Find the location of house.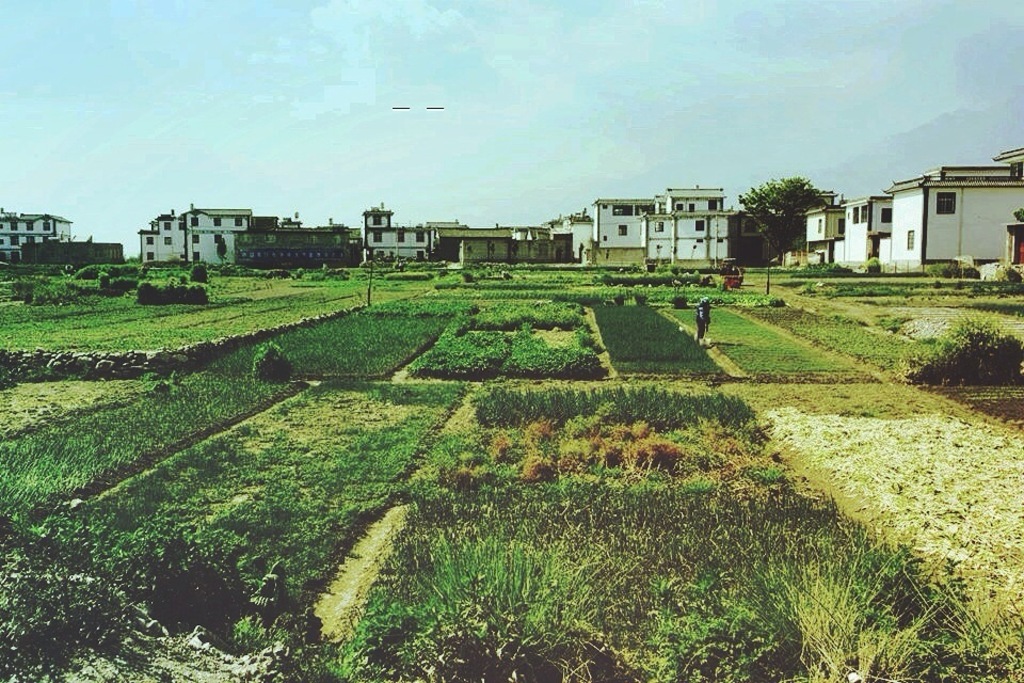
Location: region(368, 206, 567, 263).
